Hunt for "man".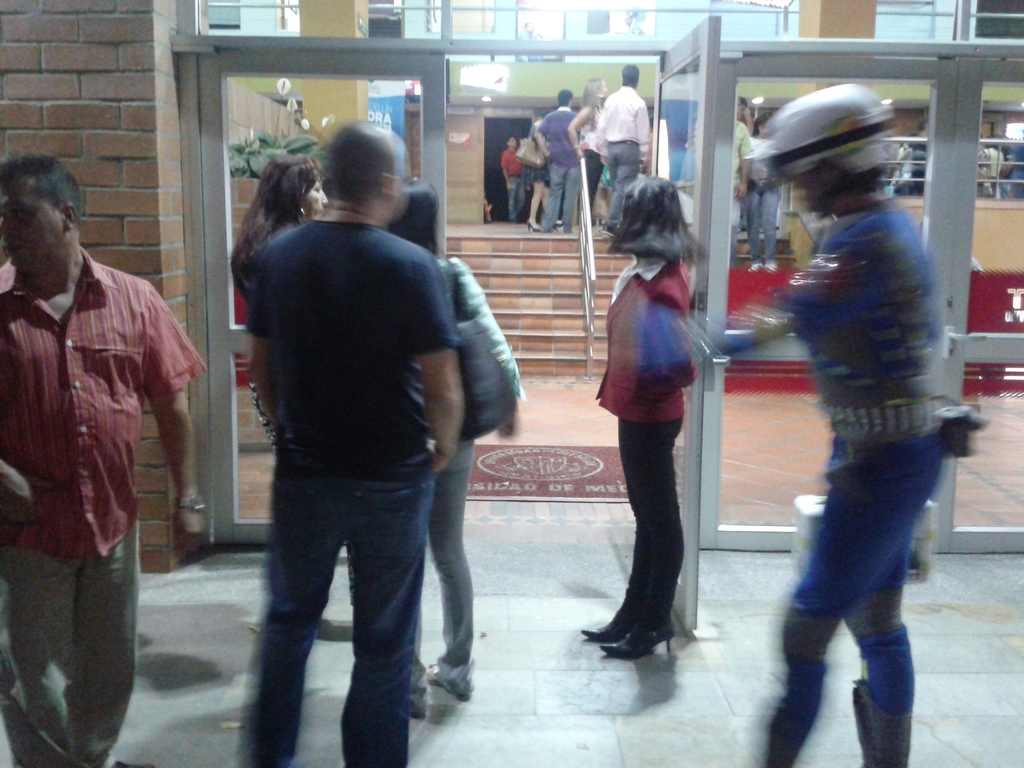
Hunted down at 234/120/461/767.
